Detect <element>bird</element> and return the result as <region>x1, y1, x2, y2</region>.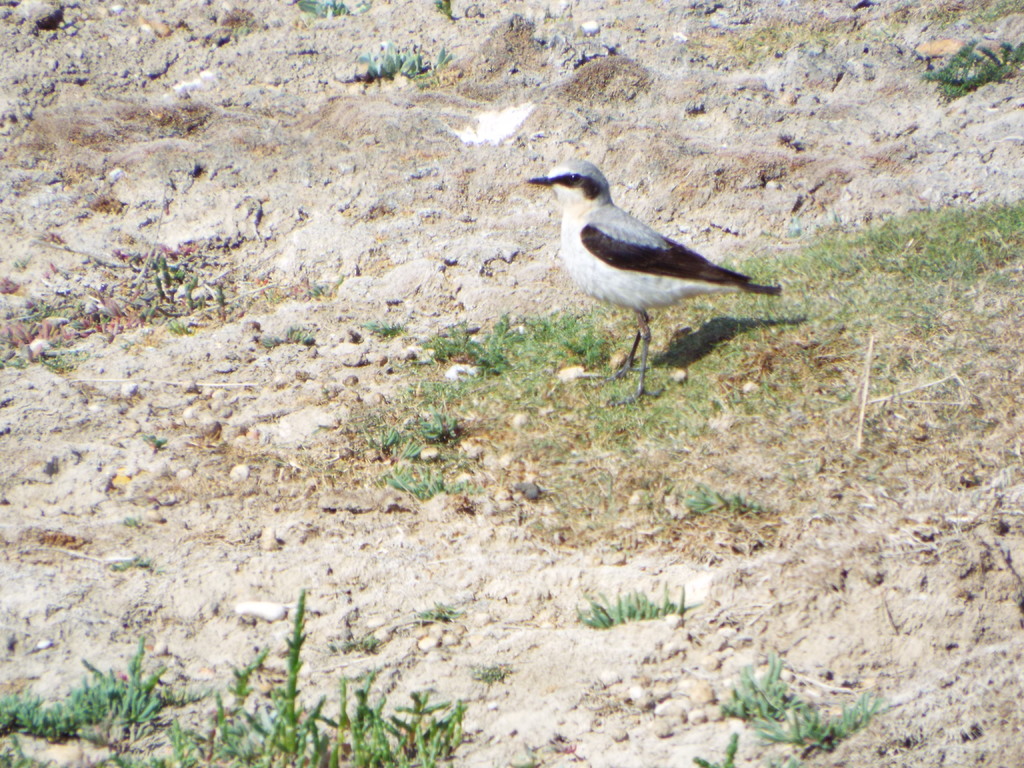
<region>518, 152, 781, 374</region>.
